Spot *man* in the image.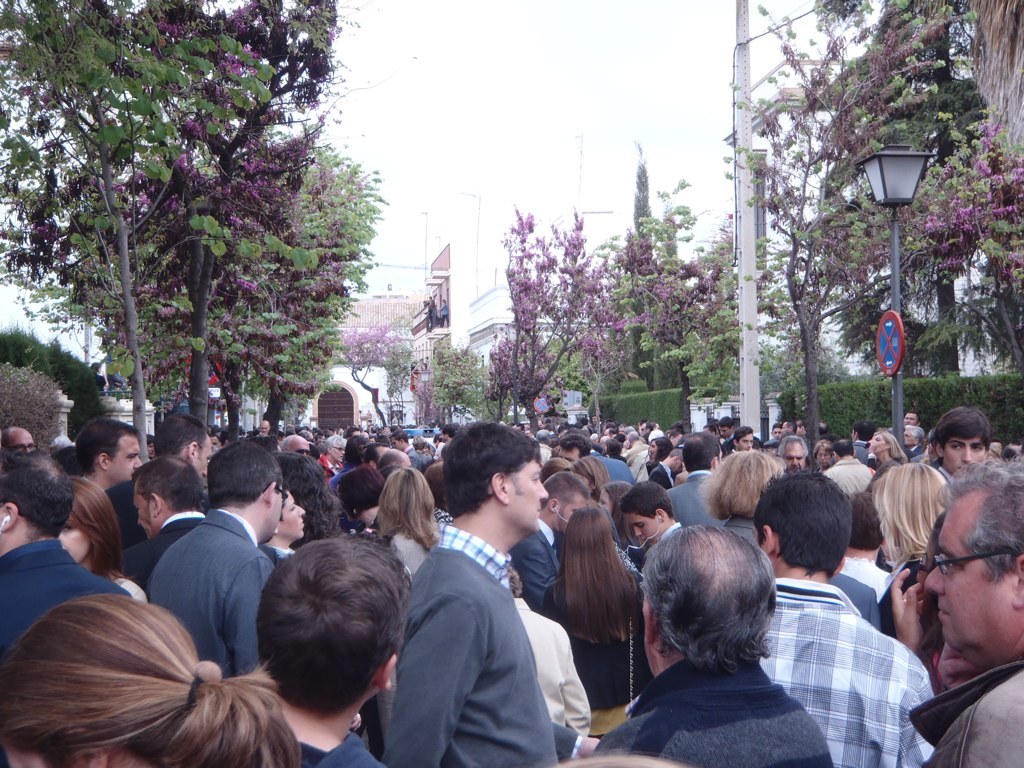
*man* found at BBox(373, 429, 587, 767).
